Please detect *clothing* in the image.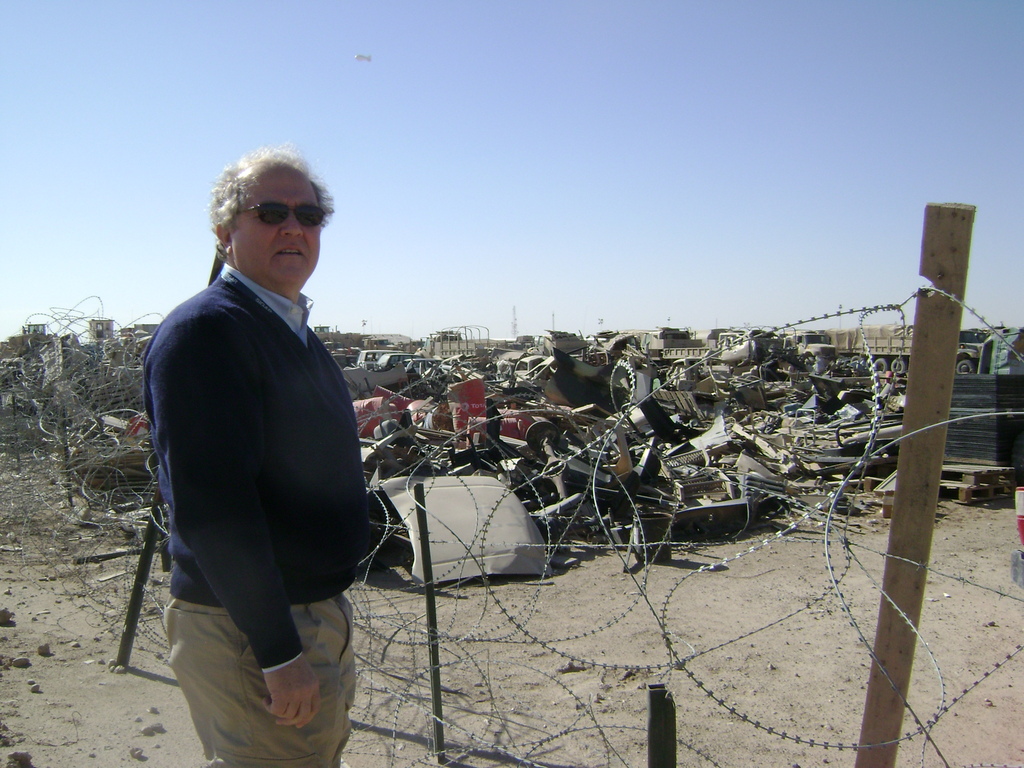
[left=132, top=198, right=380, bottom=710].
